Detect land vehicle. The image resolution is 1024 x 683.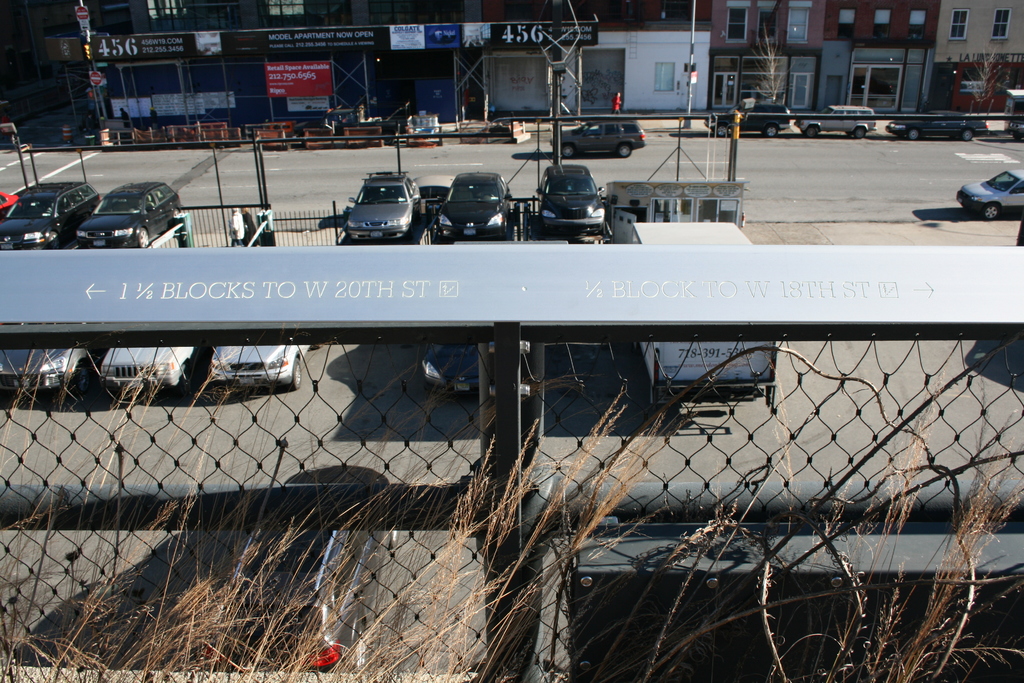
l=337, t=160, r=431, b=227.
